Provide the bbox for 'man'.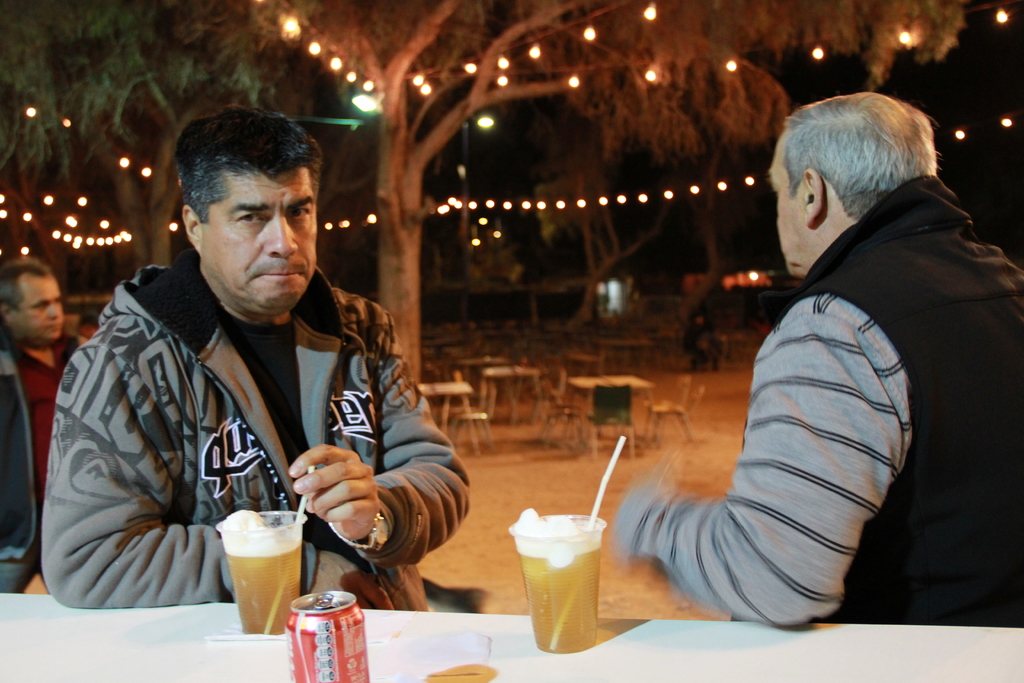
x1=0, y1=255, x2=90, y2=595.
